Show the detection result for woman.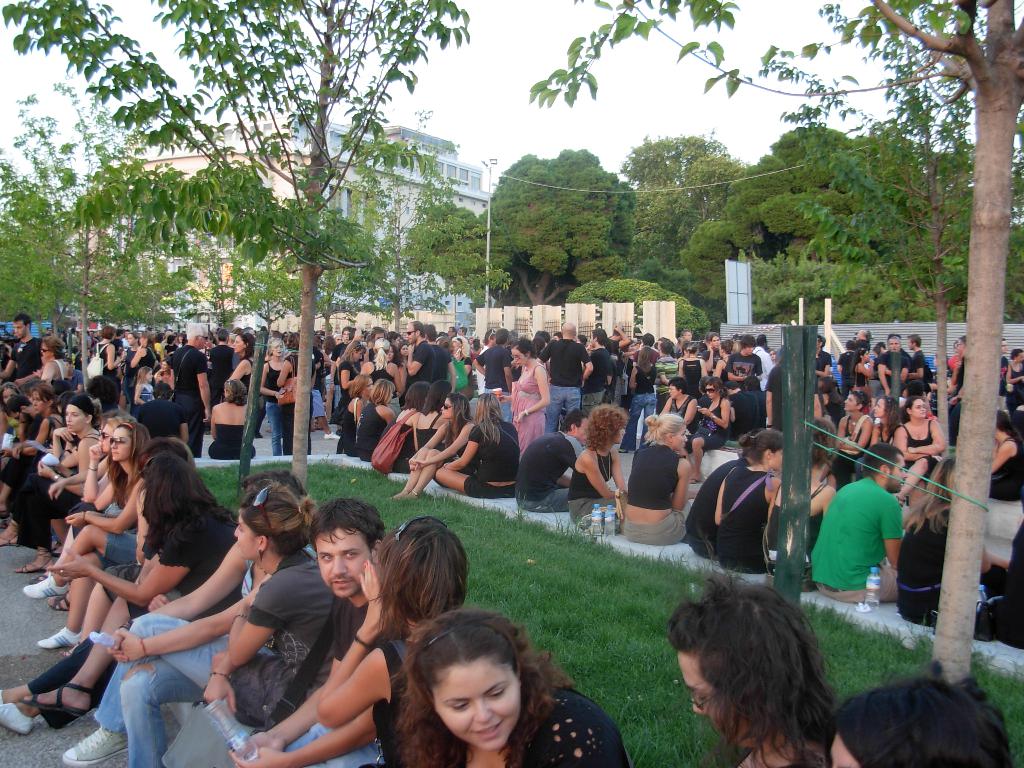
x1=990 y1=408 x2=1023 y2=508.
